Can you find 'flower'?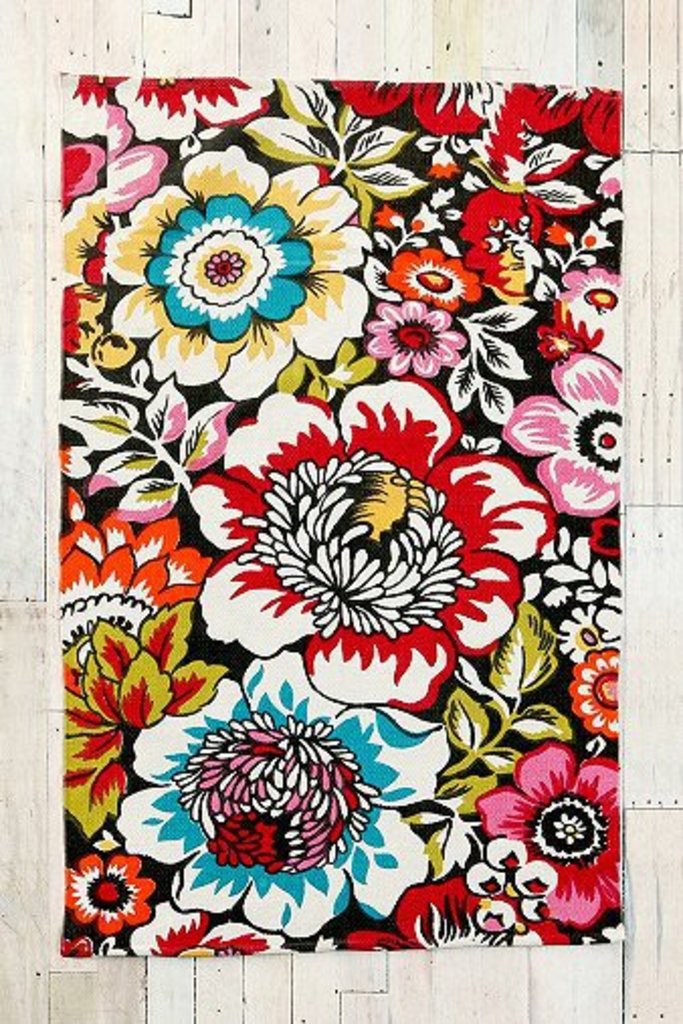
Yes, bounding box: box=[350, 873, 564, 957].
